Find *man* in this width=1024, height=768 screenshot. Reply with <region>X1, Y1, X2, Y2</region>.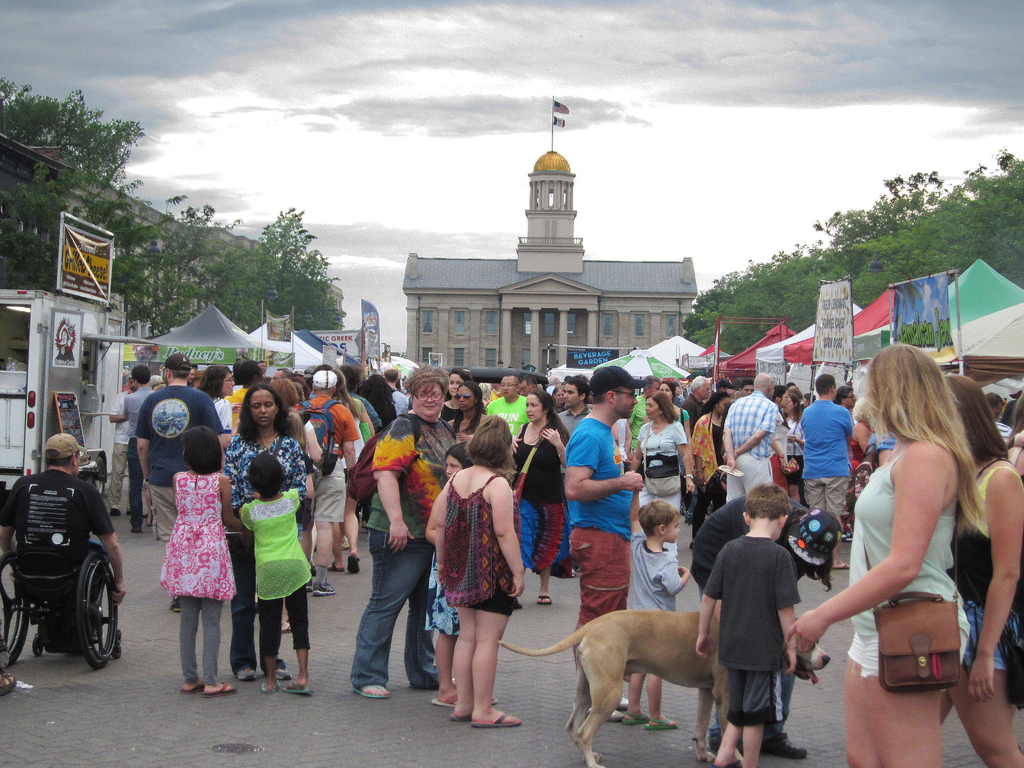
<region>740, 378, 755, 396</region>.
